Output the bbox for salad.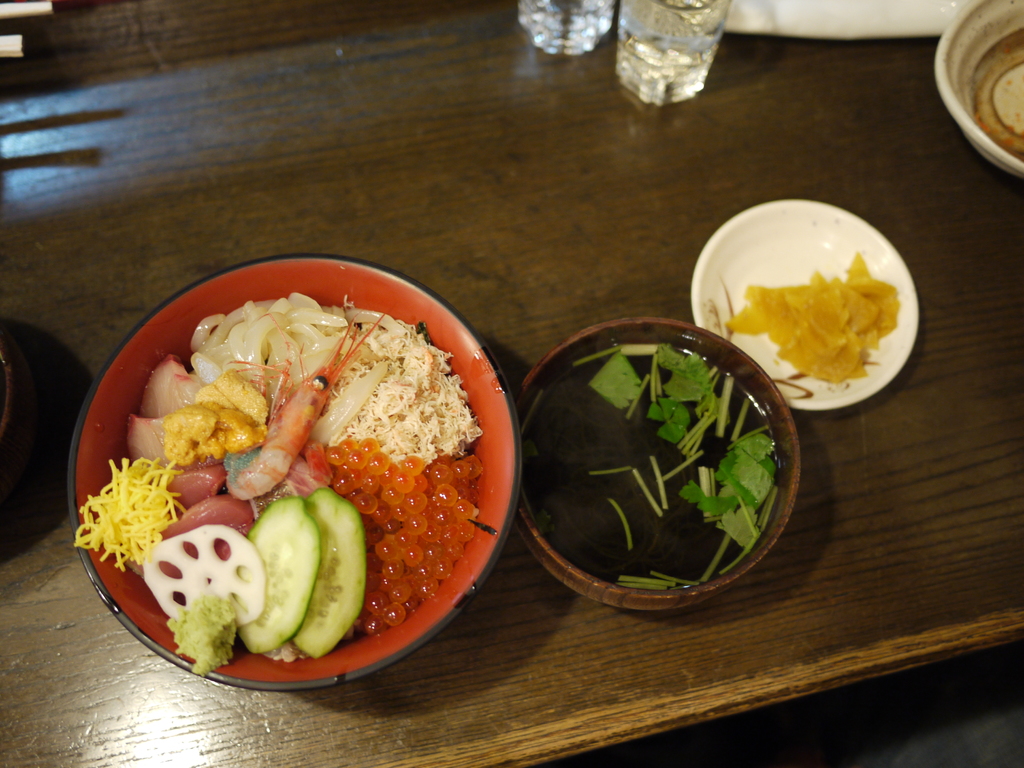
66,280,495,676.
